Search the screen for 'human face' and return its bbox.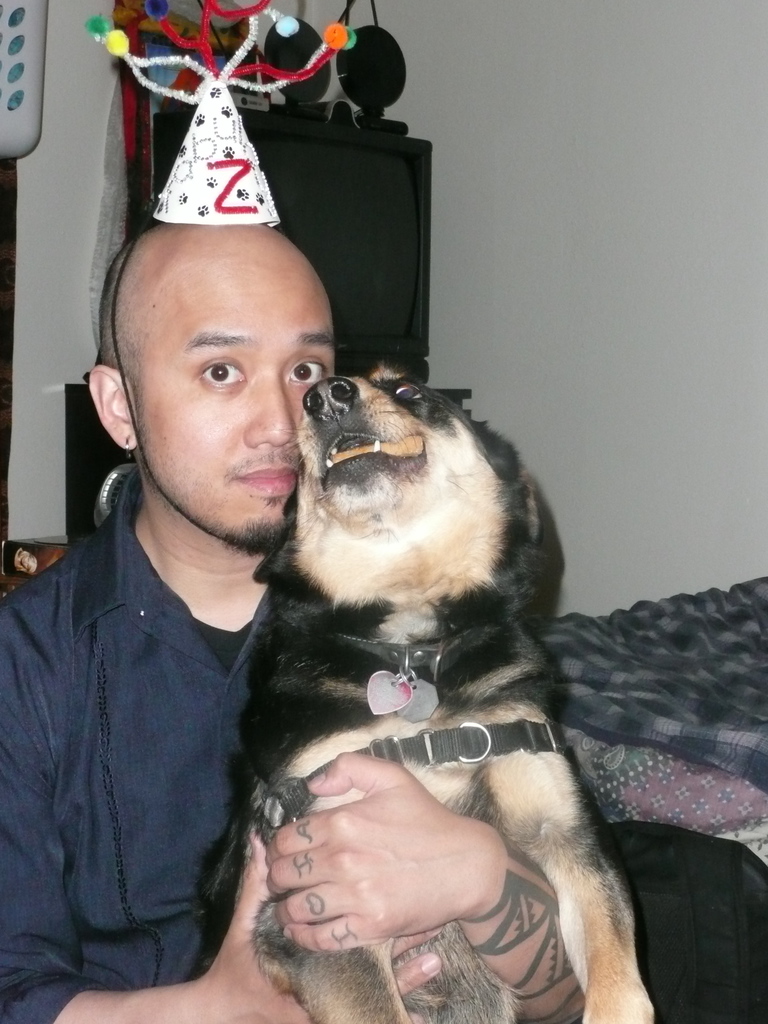
Found: (left=128, top=218, right=338, bottom=547).
